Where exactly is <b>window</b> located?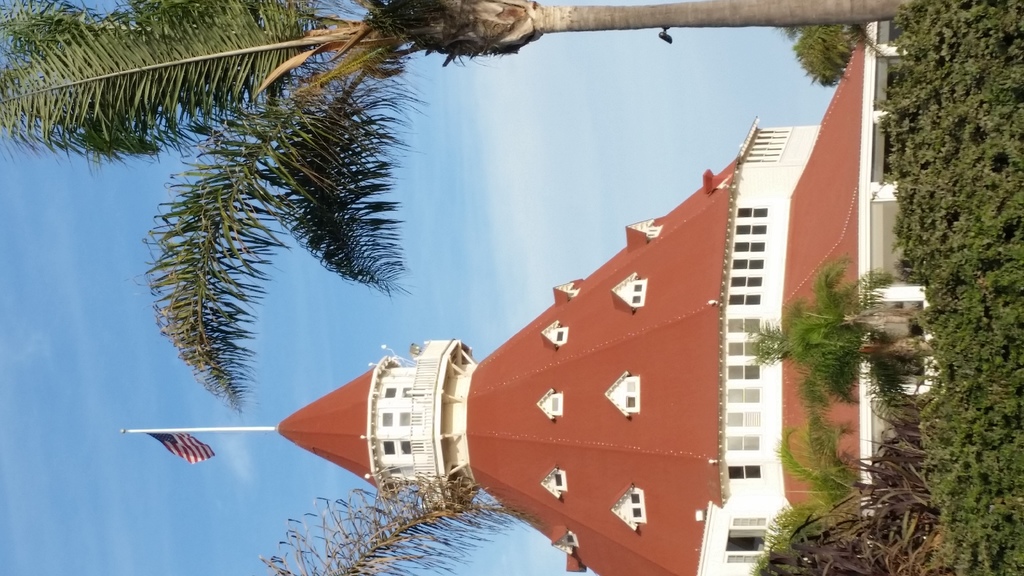
Its bounding box is [552, 327, 566, 342].
